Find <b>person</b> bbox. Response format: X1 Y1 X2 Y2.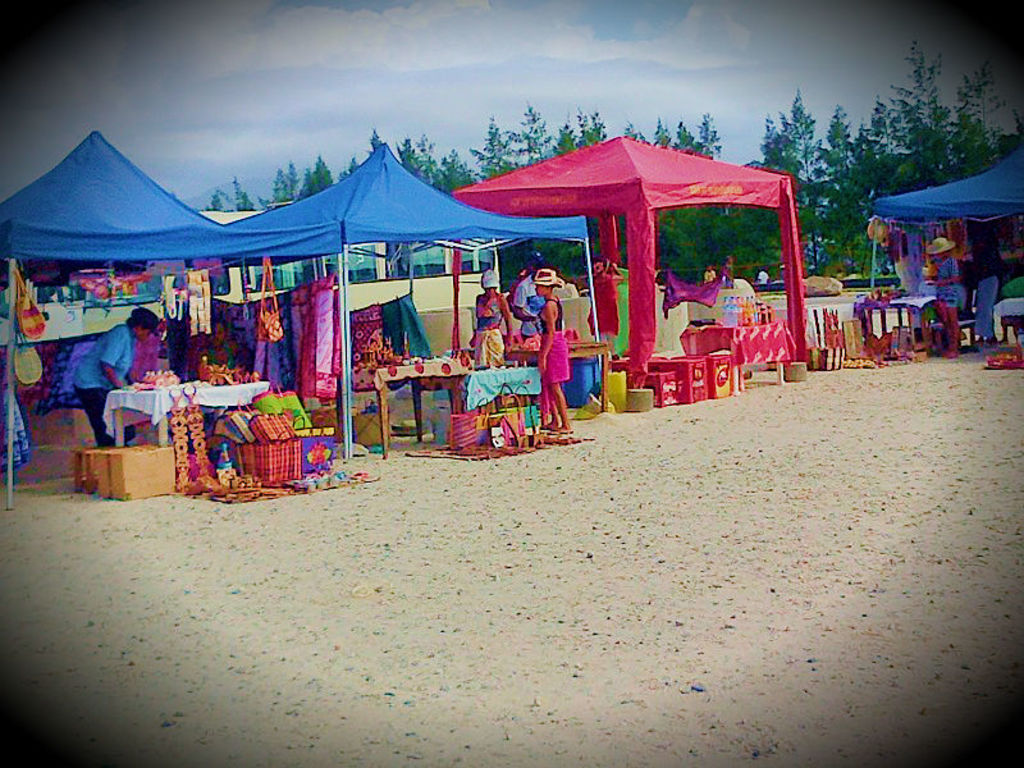
924 234 965 356.
